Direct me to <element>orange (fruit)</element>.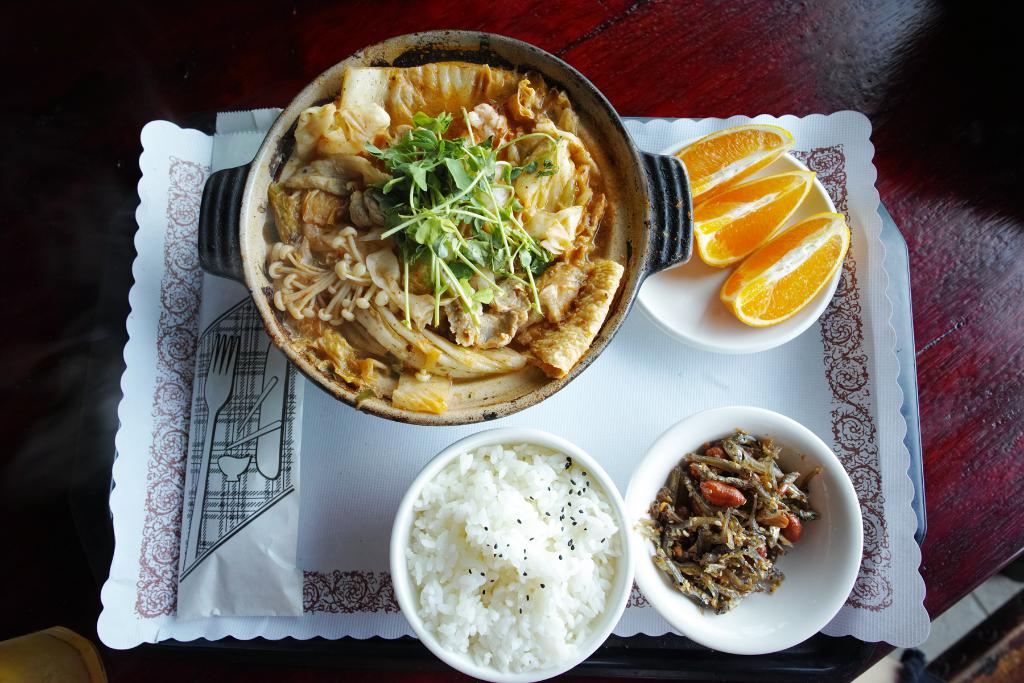
Direction: left=671, top=119, right=785, bottom=197.
